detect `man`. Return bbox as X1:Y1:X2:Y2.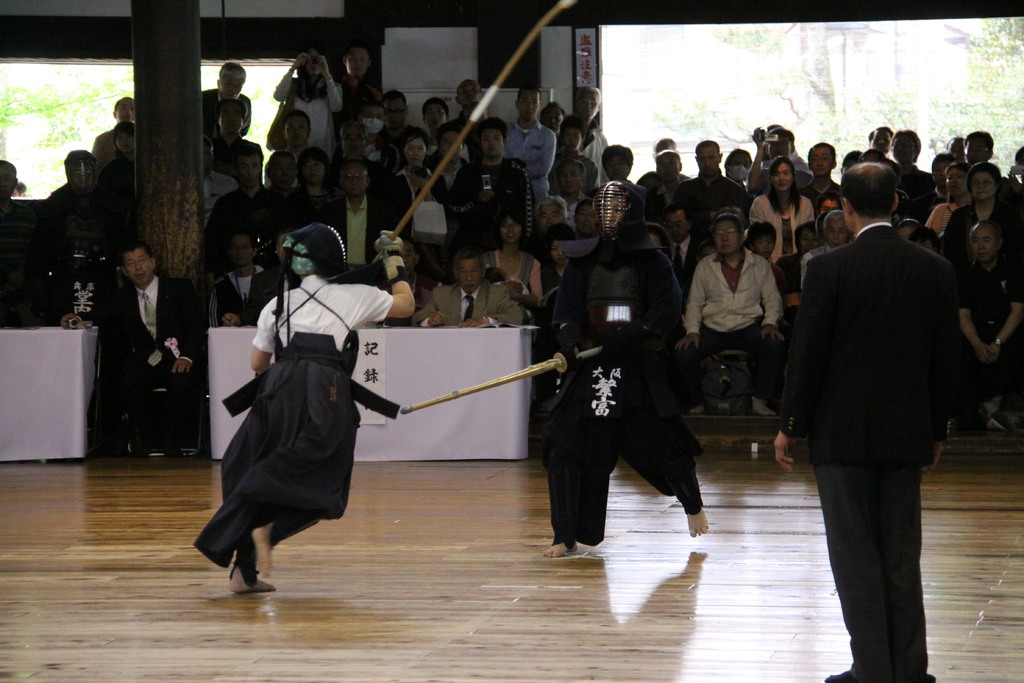
202:62:251:135.
